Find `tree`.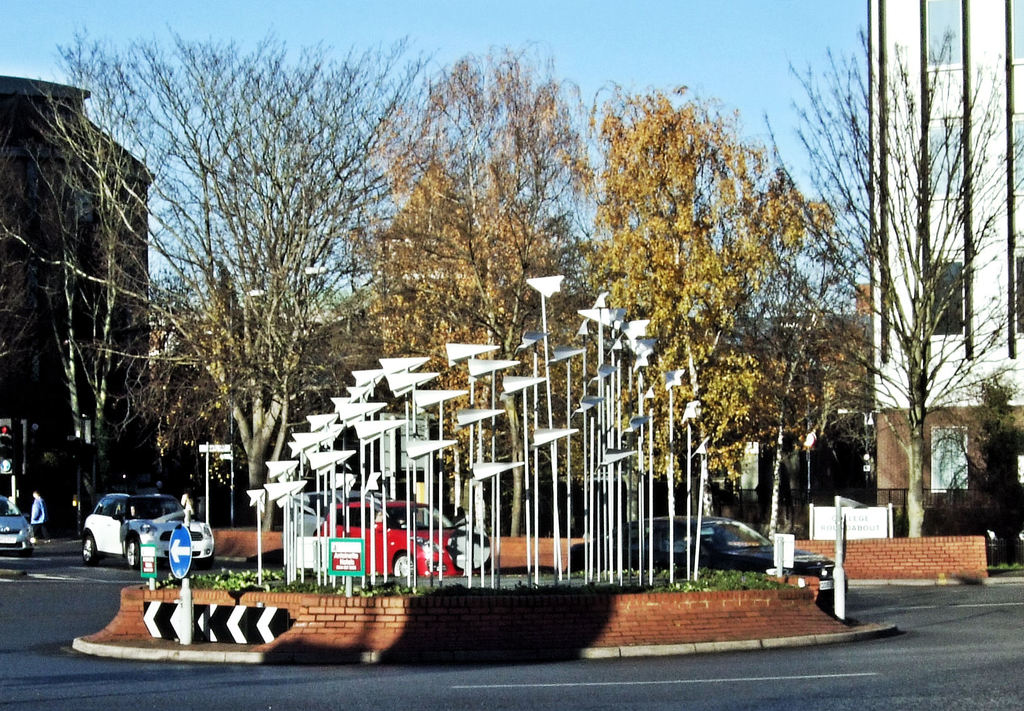
{"left": 351, "top": 36, "right": 605, "bottom": 539}.
